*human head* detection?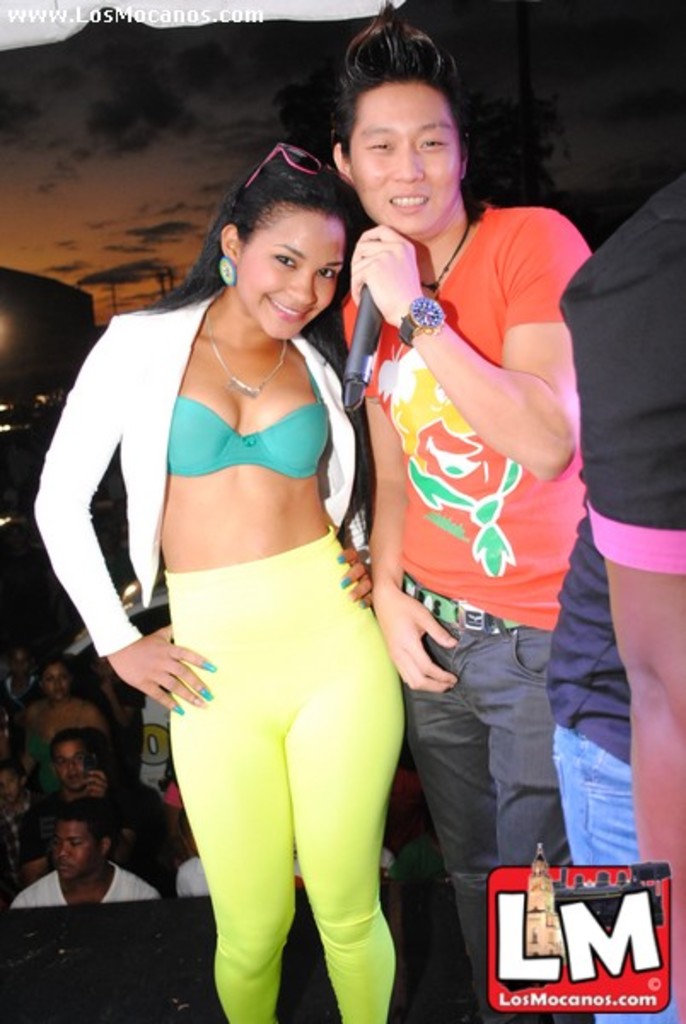
{"left": 3, "top": 758, "right": 22, "bottom": 800}
